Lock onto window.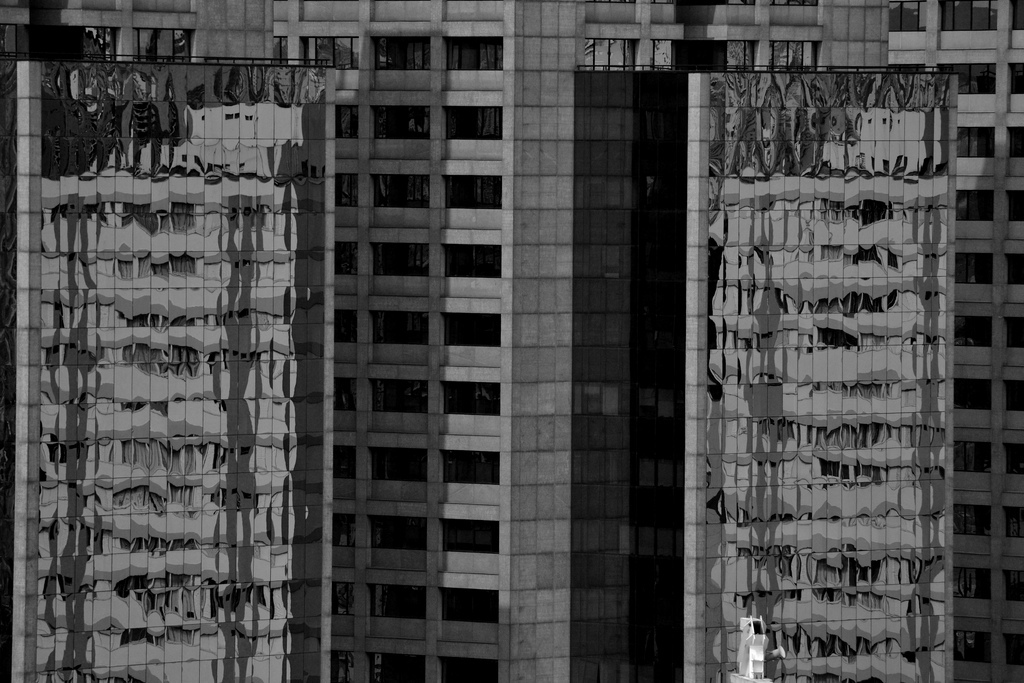
Locked: {"x1": 433, "y1": 37, "x2": 502, "y2": 77}.
